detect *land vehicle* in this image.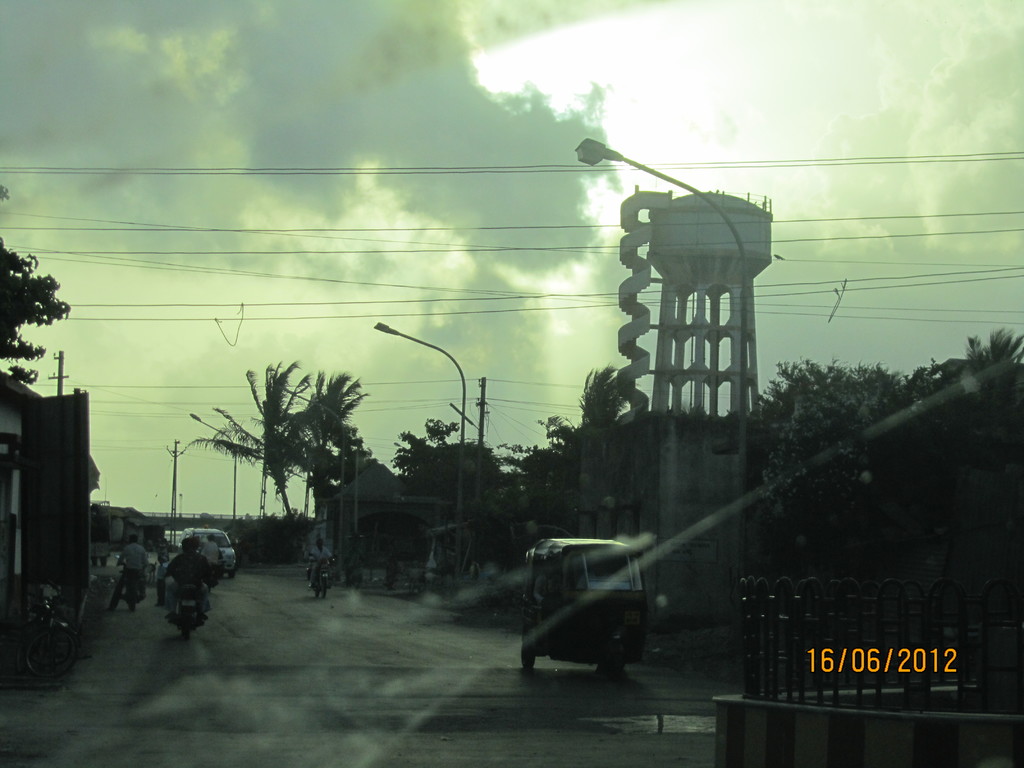
Detection: bbox=(23, 593, 81, 691).
